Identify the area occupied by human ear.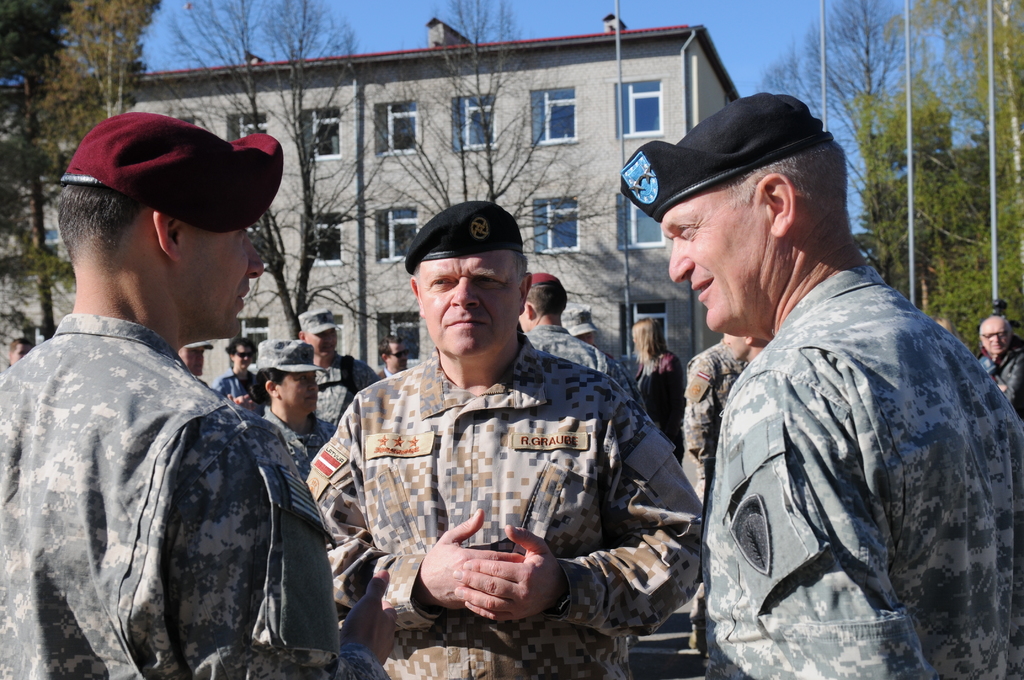
Area: <bbox>762, 172, 796, 234</bbox>.
